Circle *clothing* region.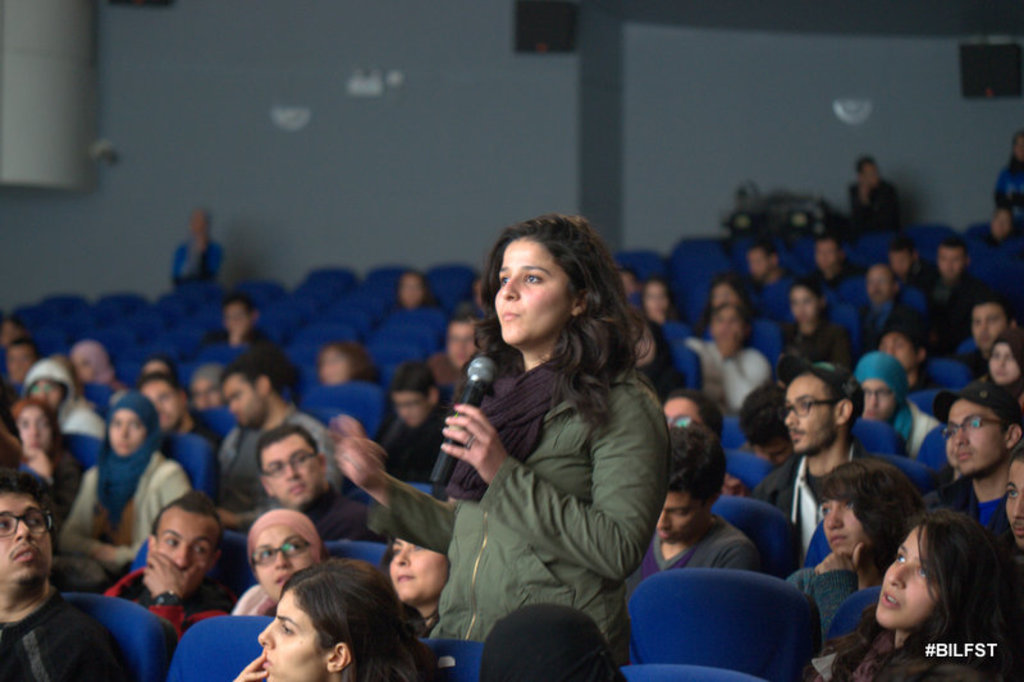
Region: (x1=105, y1=558, x2=225, y2=644).
